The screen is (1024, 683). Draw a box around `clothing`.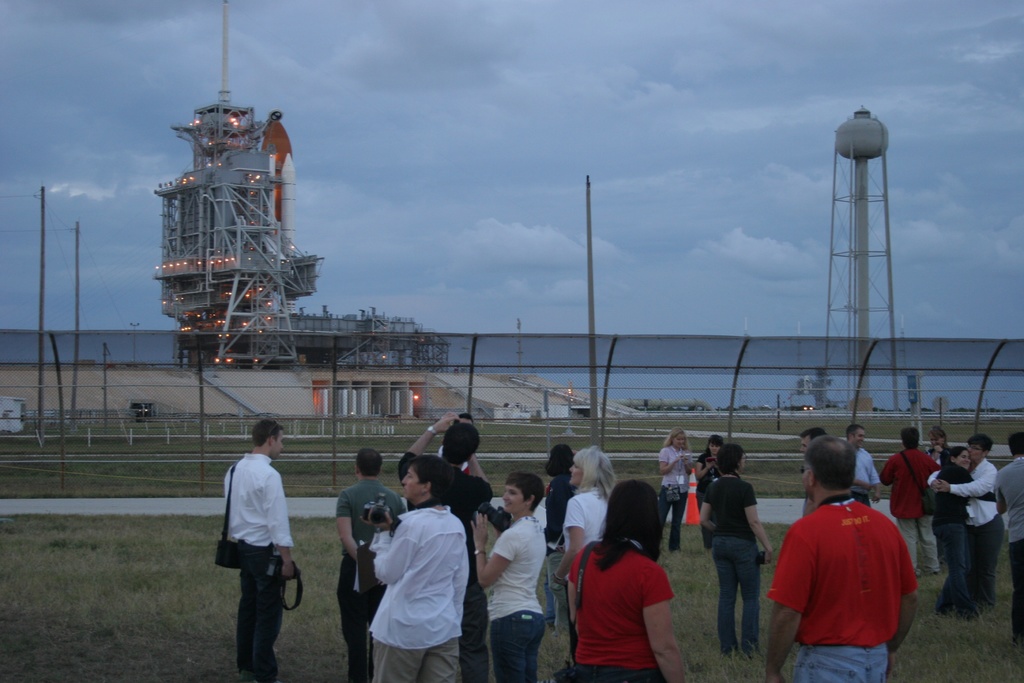
bbox=(220, 450, 298, 676).
